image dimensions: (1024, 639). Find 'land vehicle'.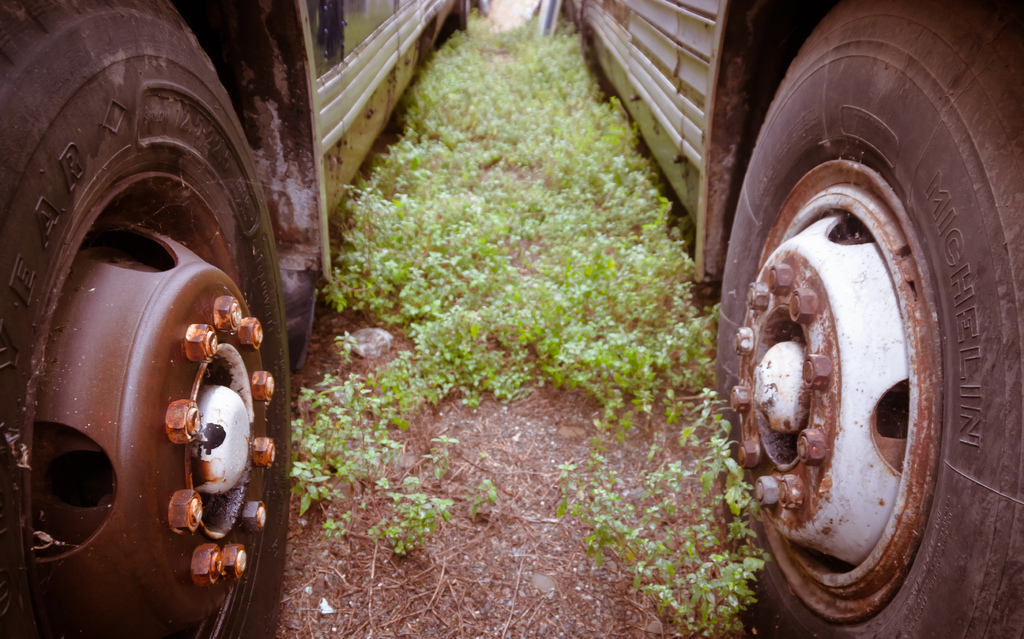
<bbox>0, 0, 367, 615</bbox>.
